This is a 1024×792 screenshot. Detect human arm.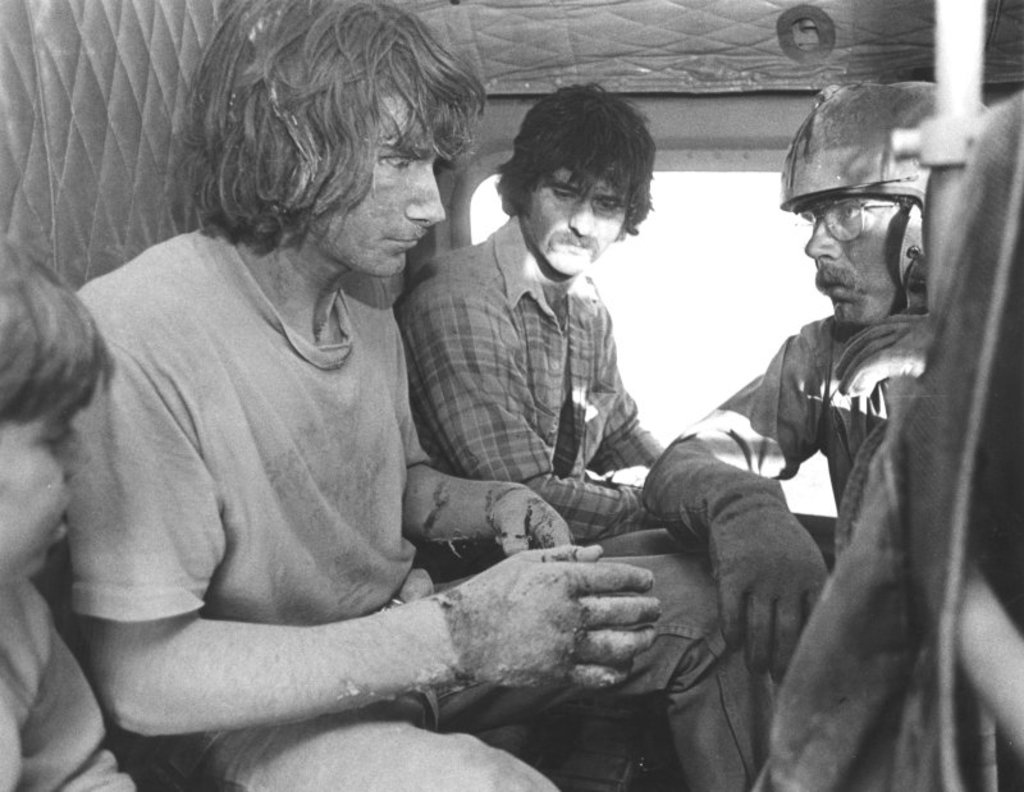
<bbox>79, 541, 662, 736</bbox>.
